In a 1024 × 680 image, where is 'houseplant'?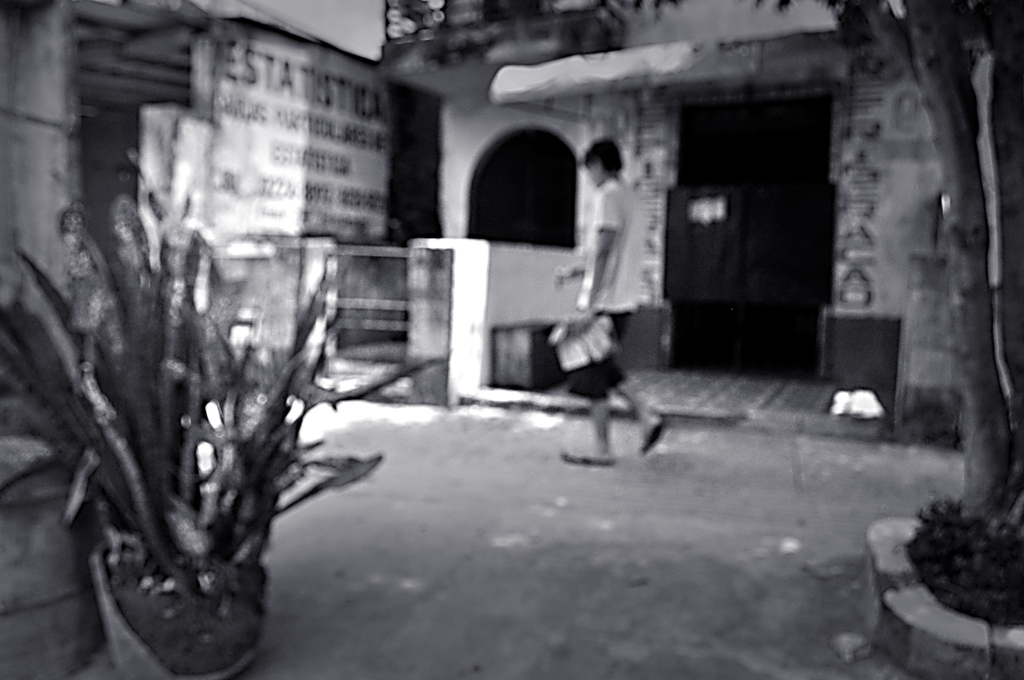
rect(8, 184, 384, 679).
